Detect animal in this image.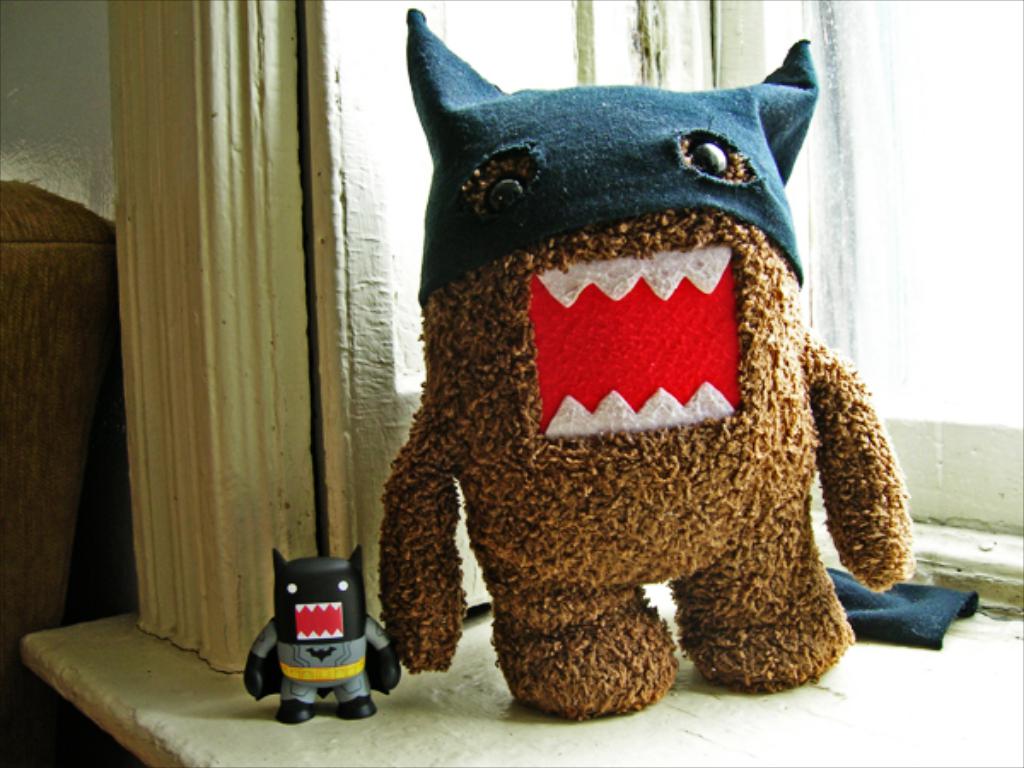
Detection: bbox=[377, 3, 908, 717].
